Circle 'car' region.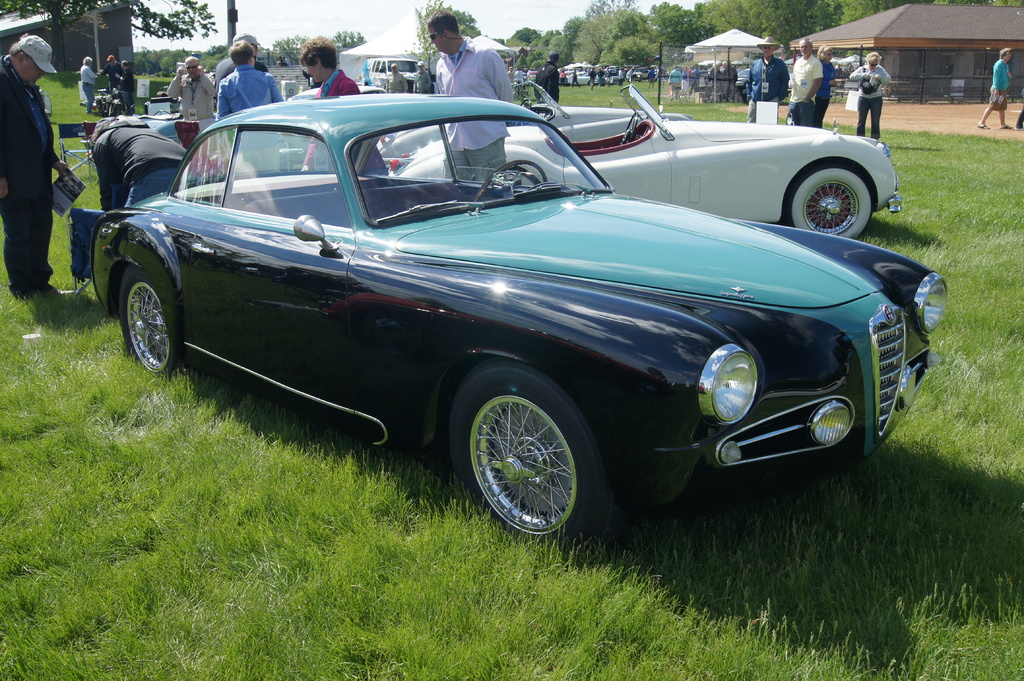
Region: 369:79:899:244.
